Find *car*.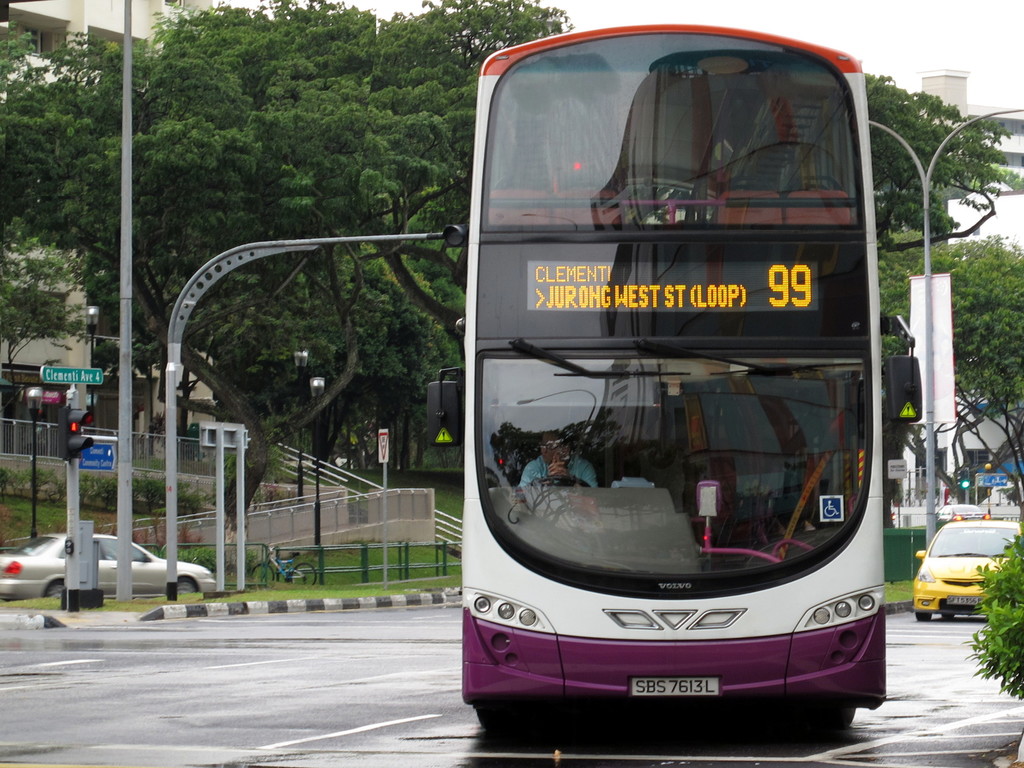
bbox=(0, 532, 218, 604).
